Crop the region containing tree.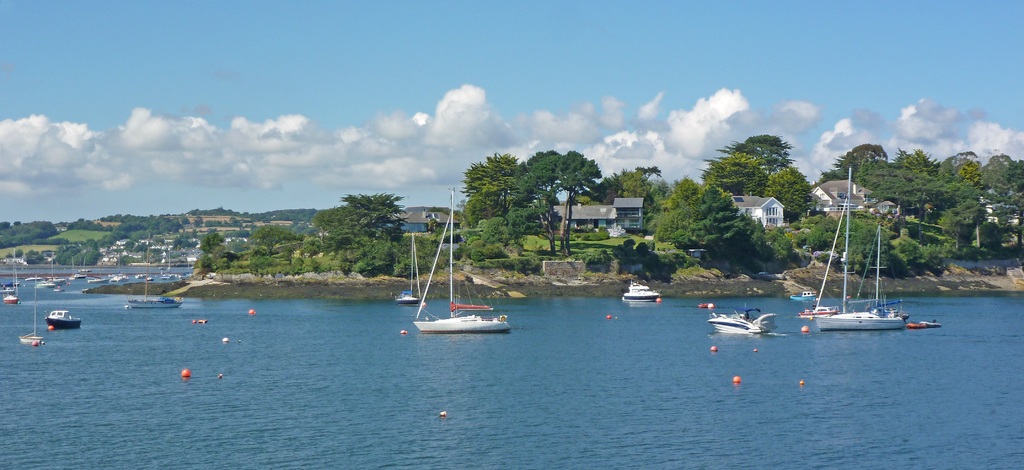
Crop region: l=211, t=250, r=239, b=271.
